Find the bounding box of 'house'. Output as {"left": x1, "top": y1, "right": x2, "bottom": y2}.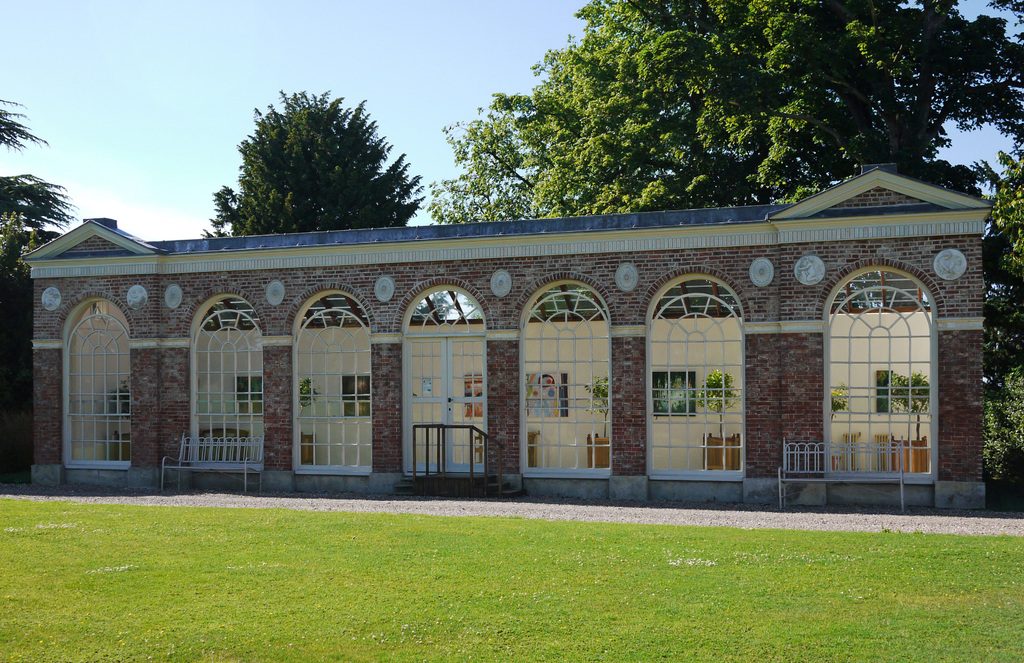
{"left": 16, "top": 159, "right": 993, "bottom": 517}.
